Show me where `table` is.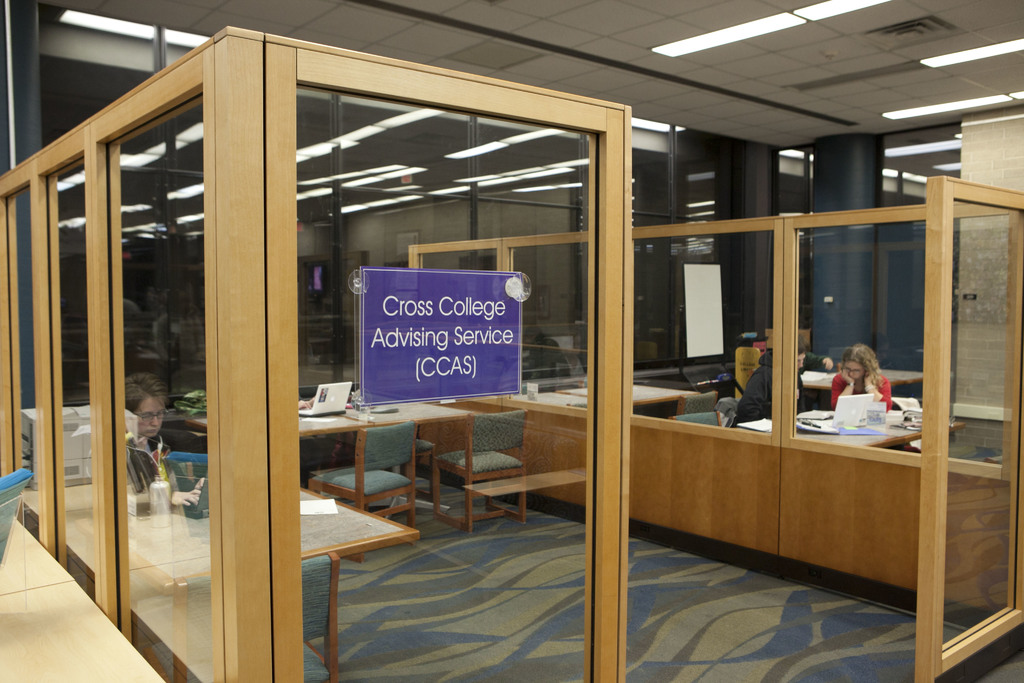
`table` is at Rect(72, 516, 419, 682).
